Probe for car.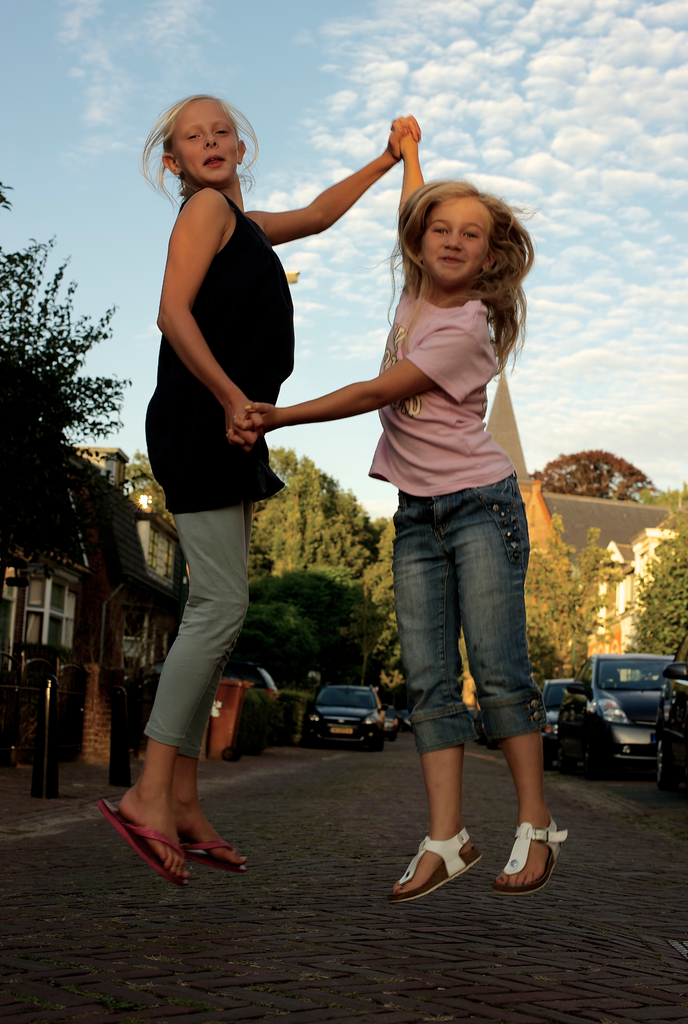
Probe result: {"x1": 300, "y1": 678, "x2": 387, "y2": 743}.
